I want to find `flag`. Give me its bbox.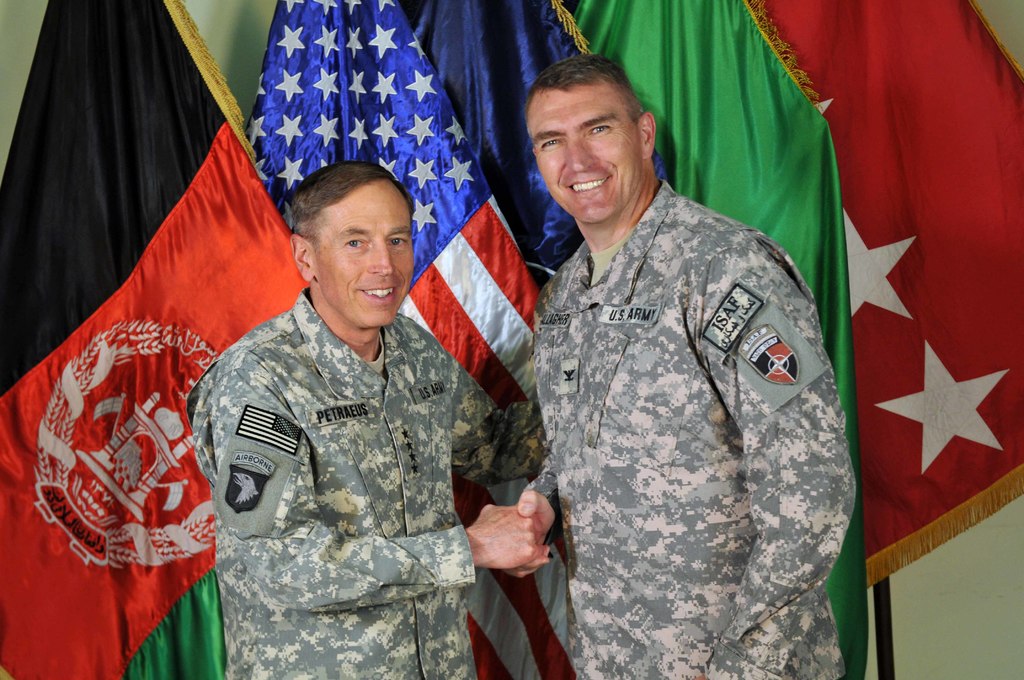
crop(234, 0, 573, 679).
